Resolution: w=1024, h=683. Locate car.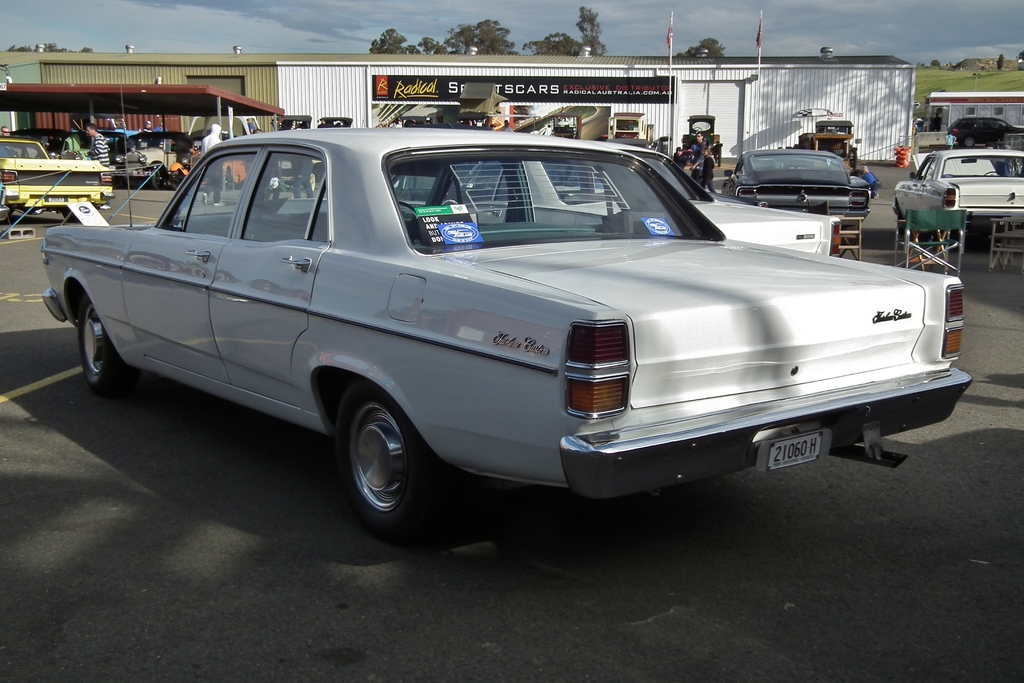
x1=885 y1=151 x2=1023 y2=234.
